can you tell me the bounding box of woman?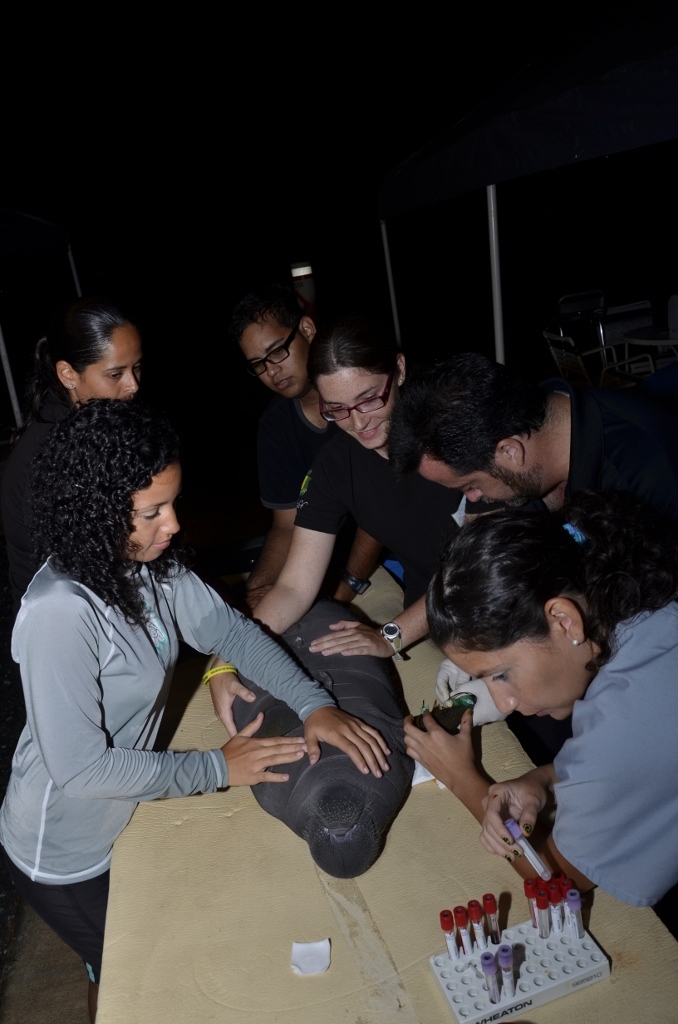
[15, 359, 304, 991].
